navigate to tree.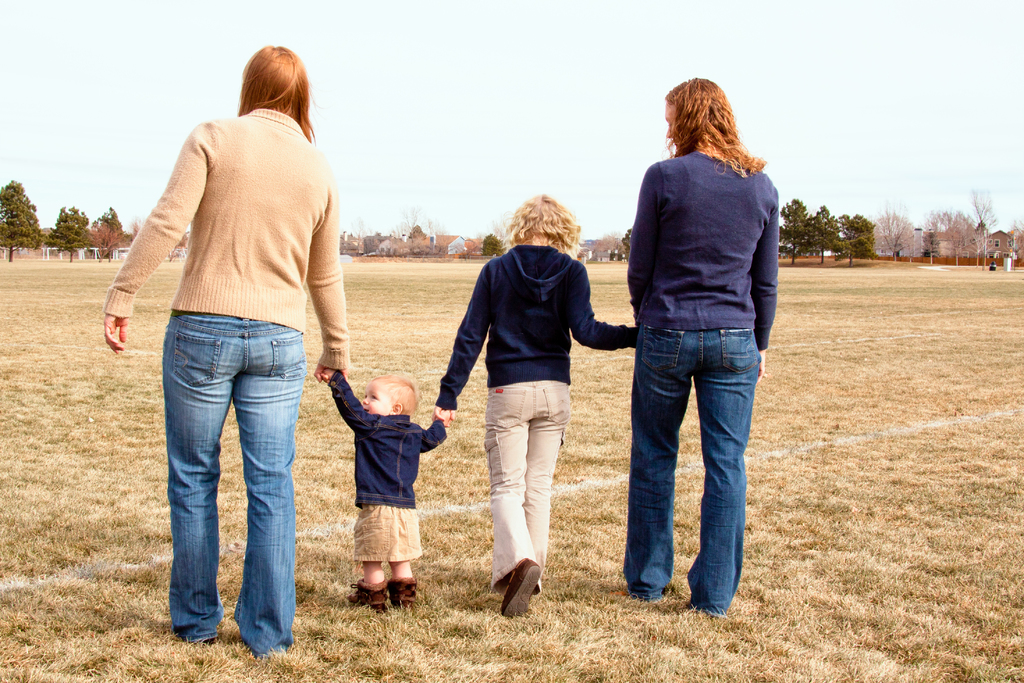
Navigation target: left=97, top=204, right=125, bottom=233.
